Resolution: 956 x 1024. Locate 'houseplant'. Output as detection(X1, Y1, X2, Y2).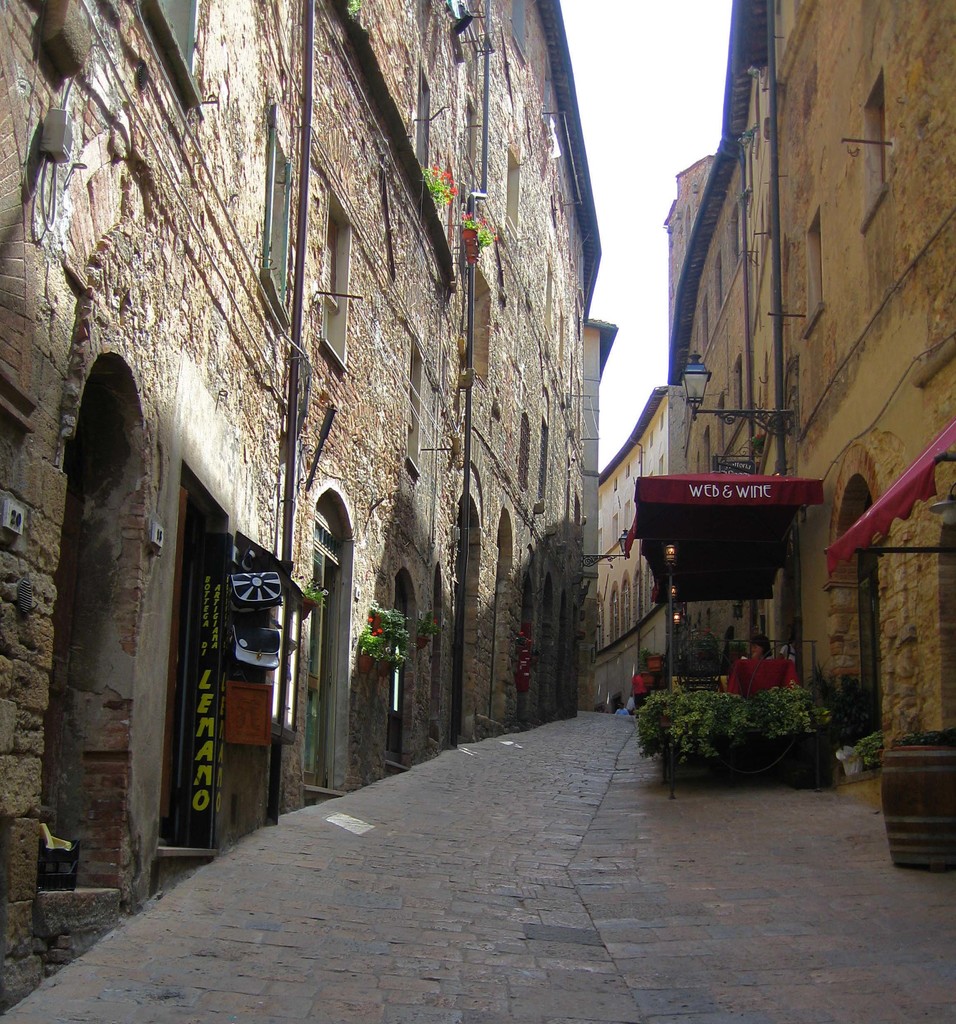
detection(367, 604, 411, 656).
